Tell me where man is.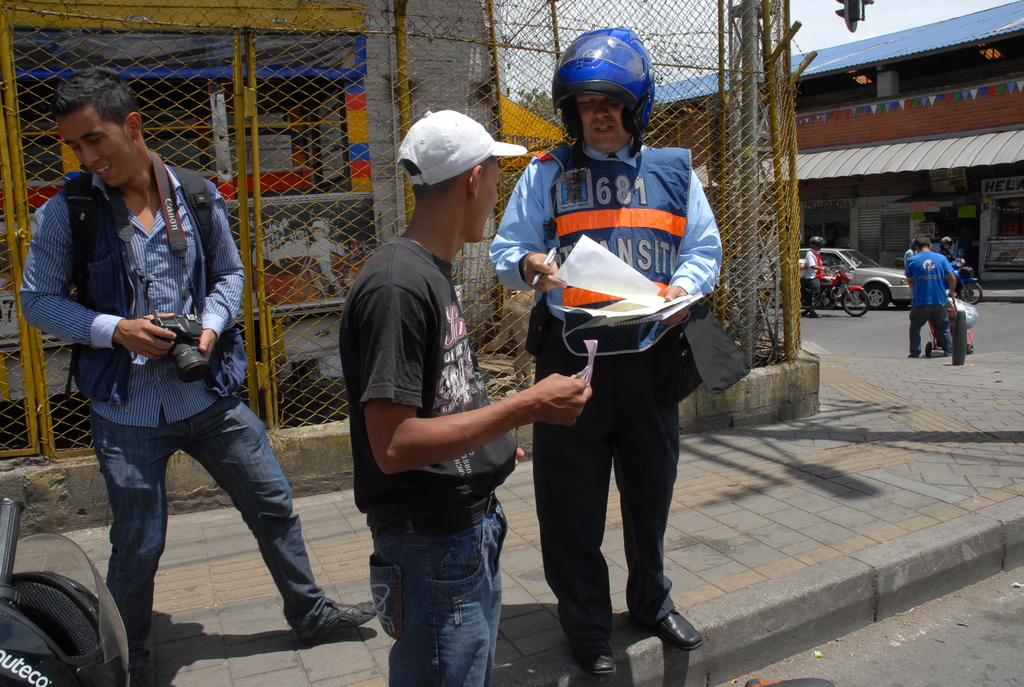
man is at [907, 236, 964, 357].
